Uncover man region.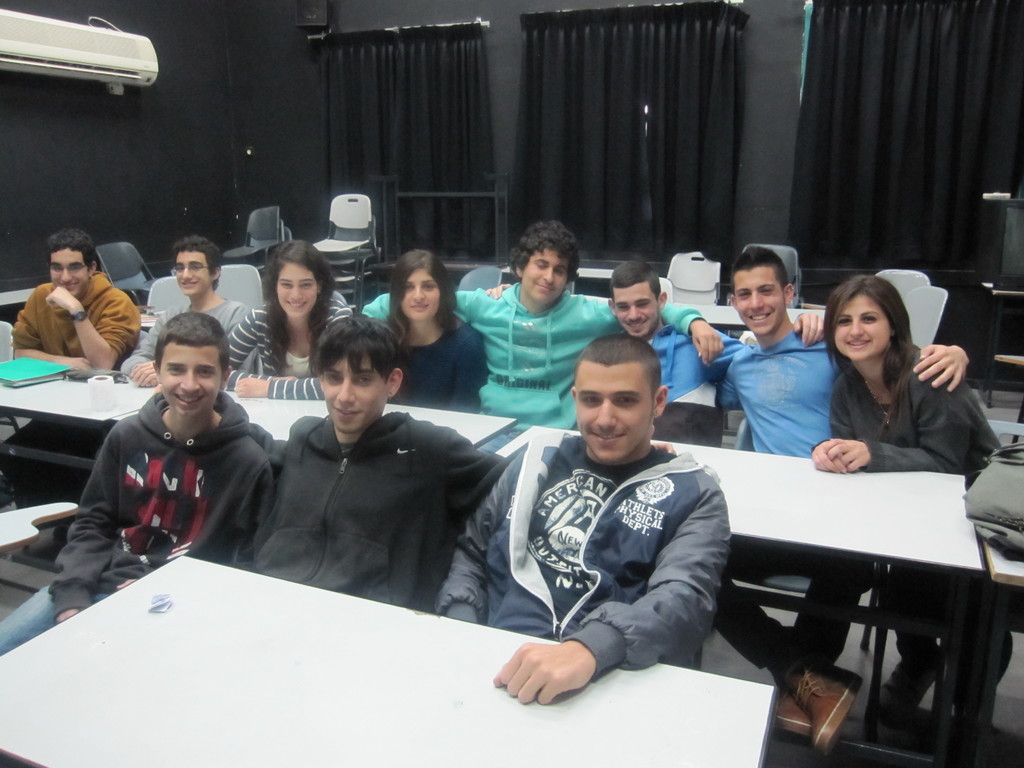
Uncovered: [x1=255, y1=315, x2=678, y2=611].
